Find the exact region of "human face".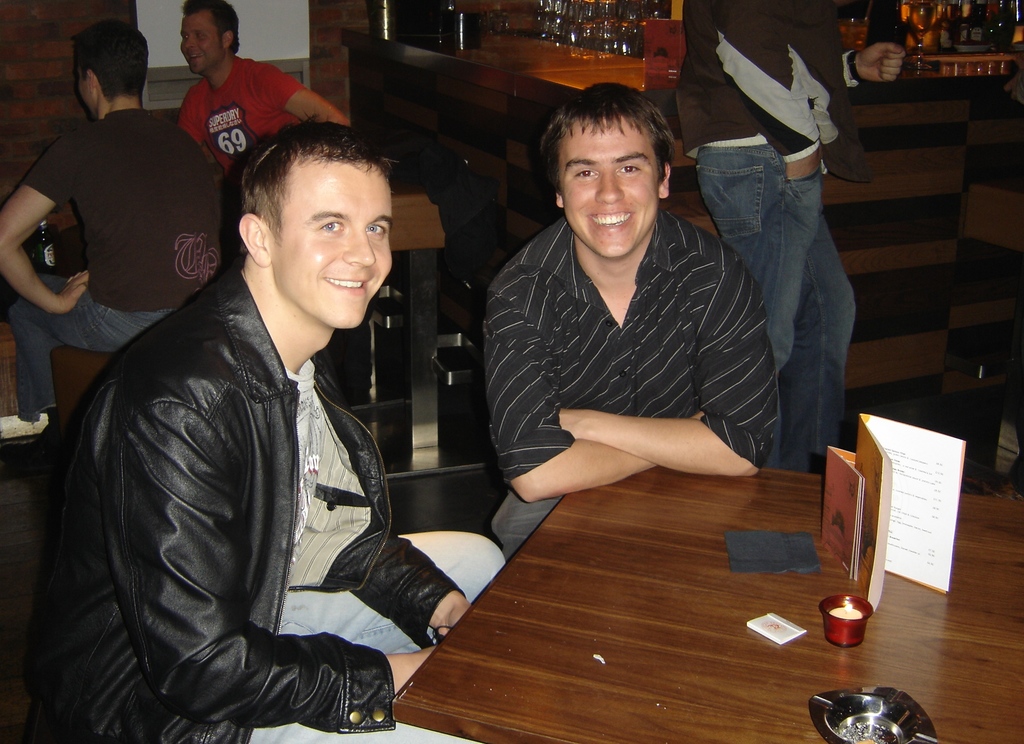
Exact region: (x1=177, y1=9, x2=223, y2=72).
